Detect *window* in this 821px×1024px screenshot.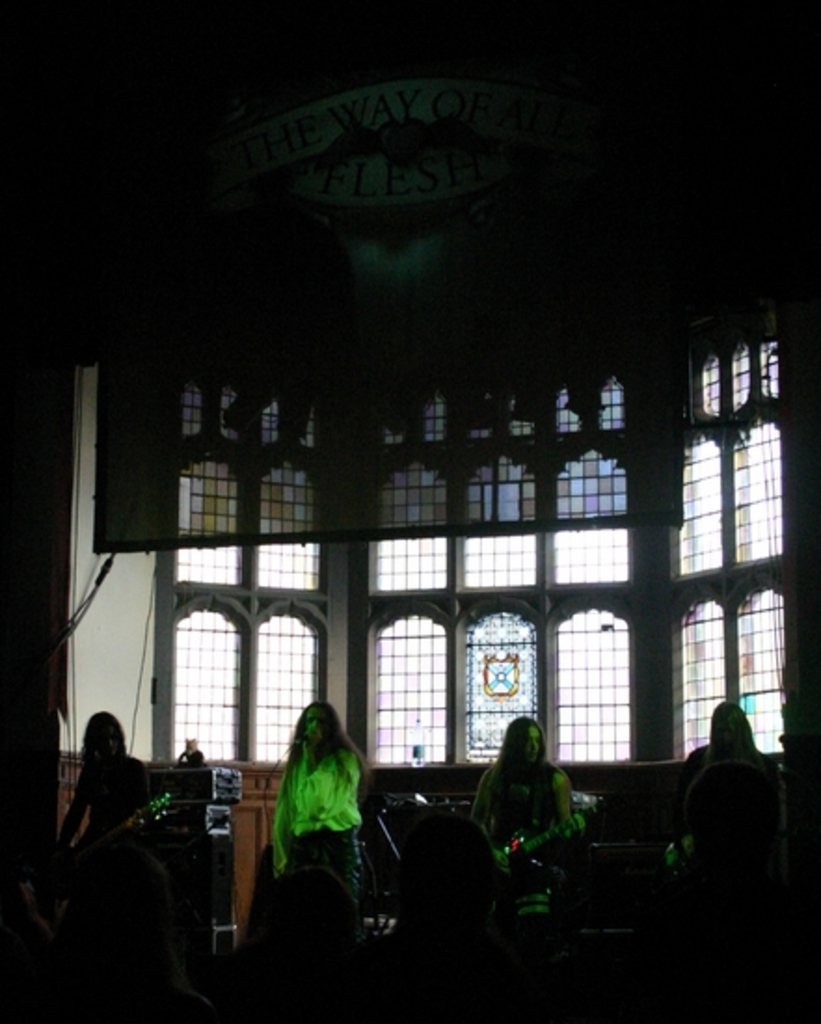
Detection: box=[503, 398, 534, 439].
